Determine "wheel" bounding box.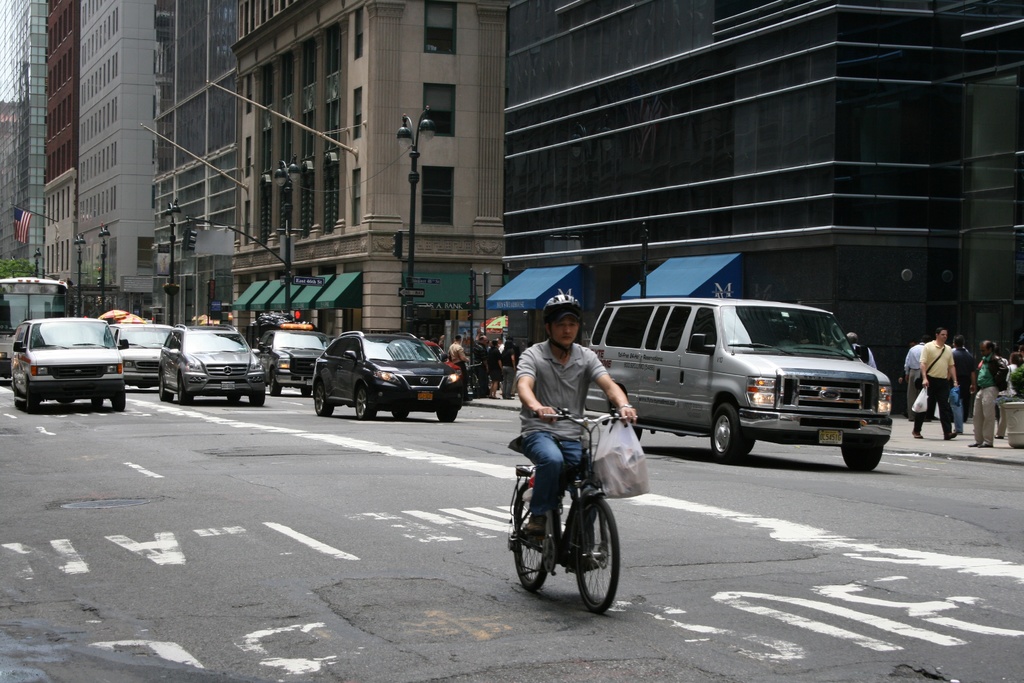
Determined: box=[114, 396, 125, 412].
